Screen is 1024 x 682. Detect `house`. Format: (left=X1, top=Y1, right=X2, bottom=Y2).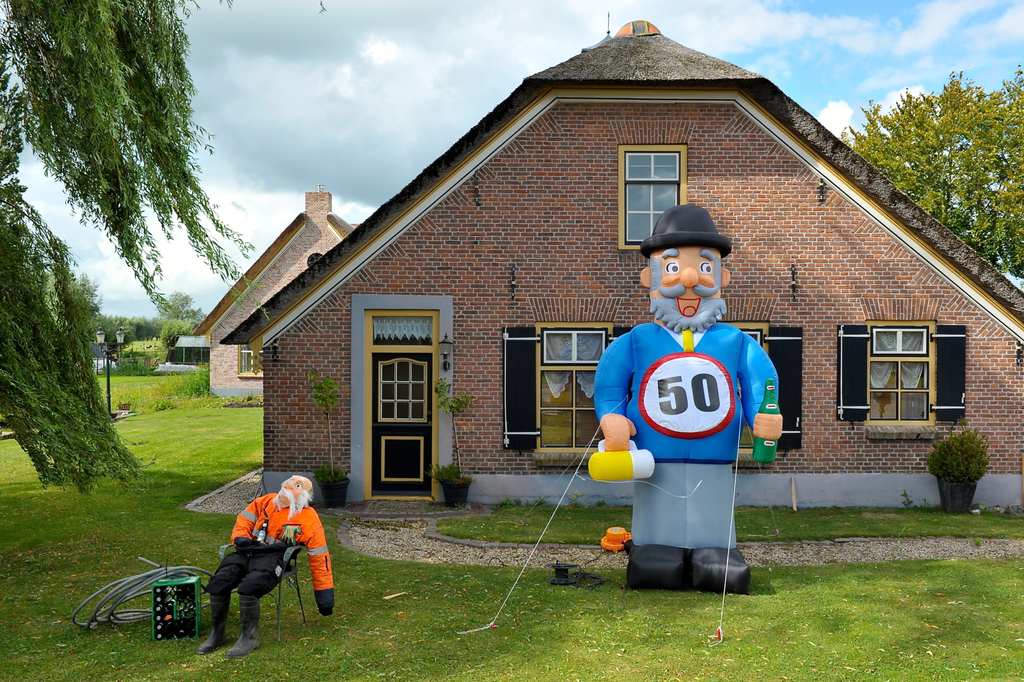
(left=225, top=17, right=945, bottom=558).
